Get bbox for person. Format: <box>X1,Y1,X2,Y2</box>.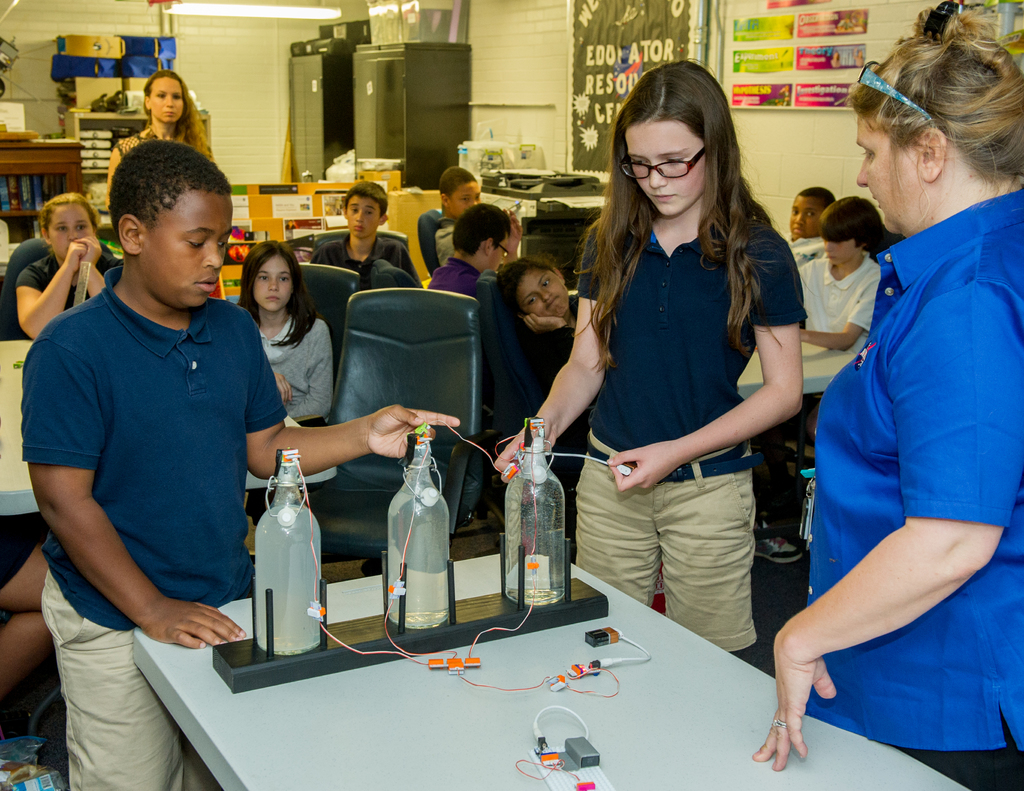
<box>29,113,282,762</box>.
